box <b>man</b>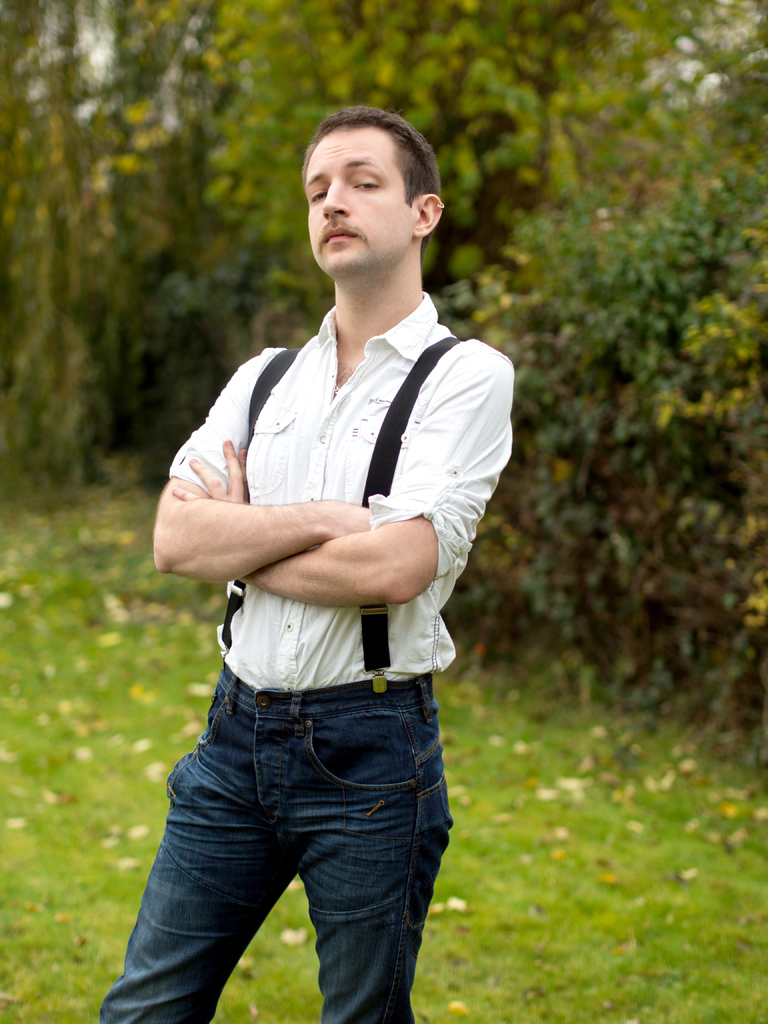
(x1=117, y1=108, x2=520, y2=1003)
